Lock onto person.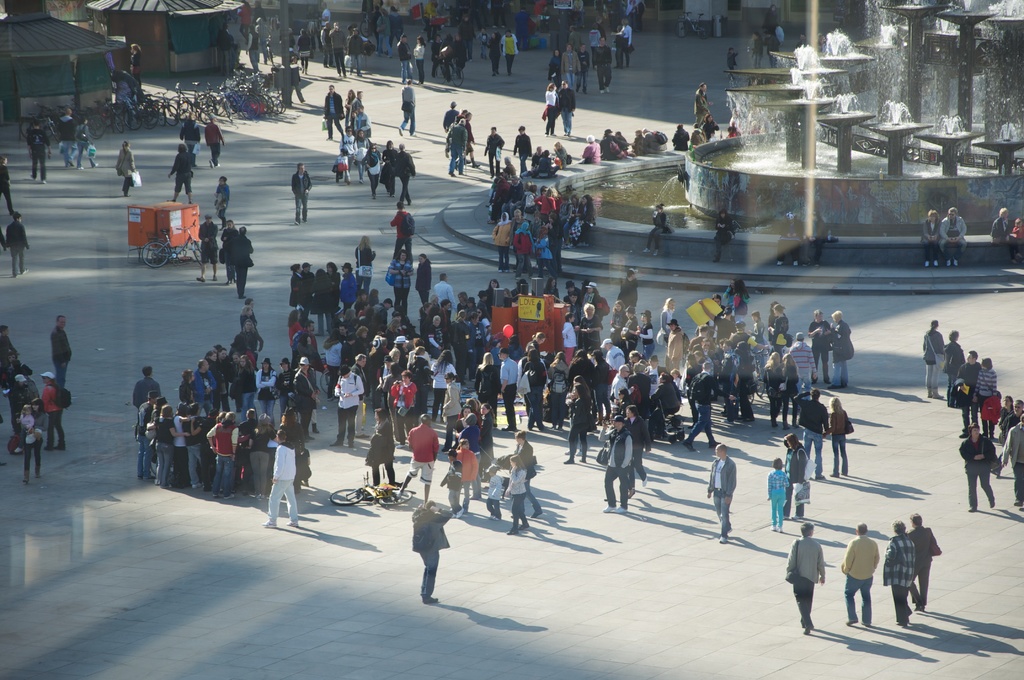
Locked: (x1=457, y1=309, x2=476, y2=371).
